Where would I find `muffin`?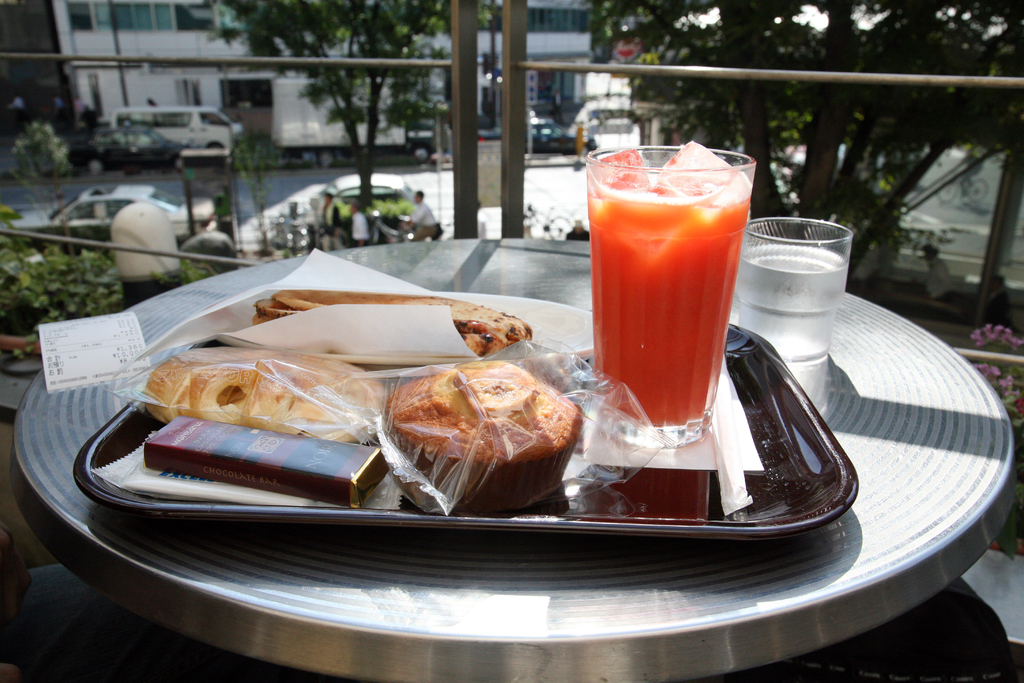
At {"x1": 385, "y1": 356, "x2": 585, "y2": 513}.
